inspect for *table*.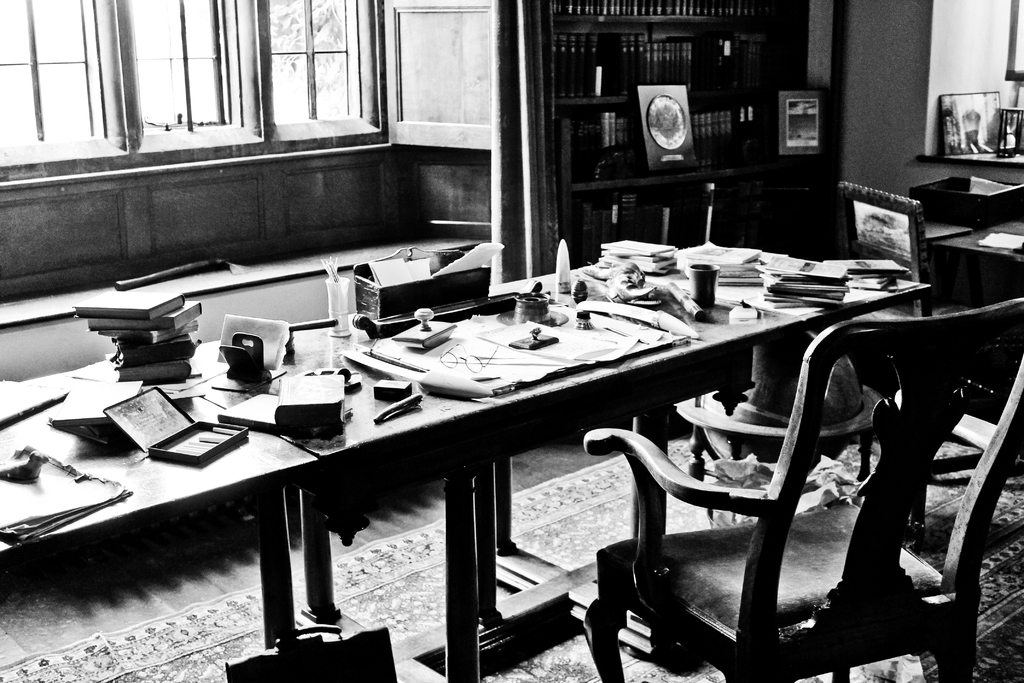
Inspection: BBox(916, 201, 1023, 475).
